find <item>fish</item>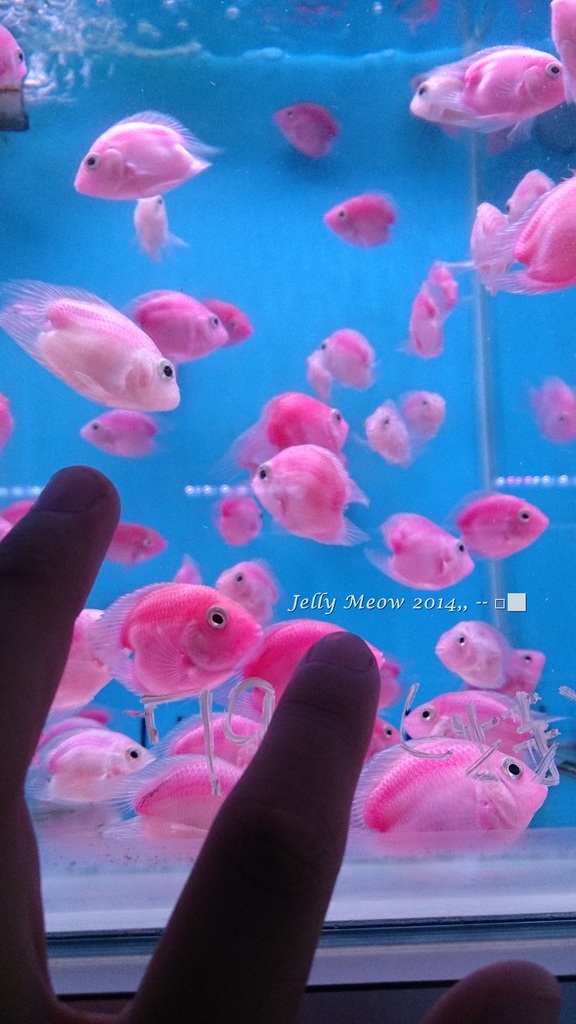
bbox(33, 712, 158, 801)
